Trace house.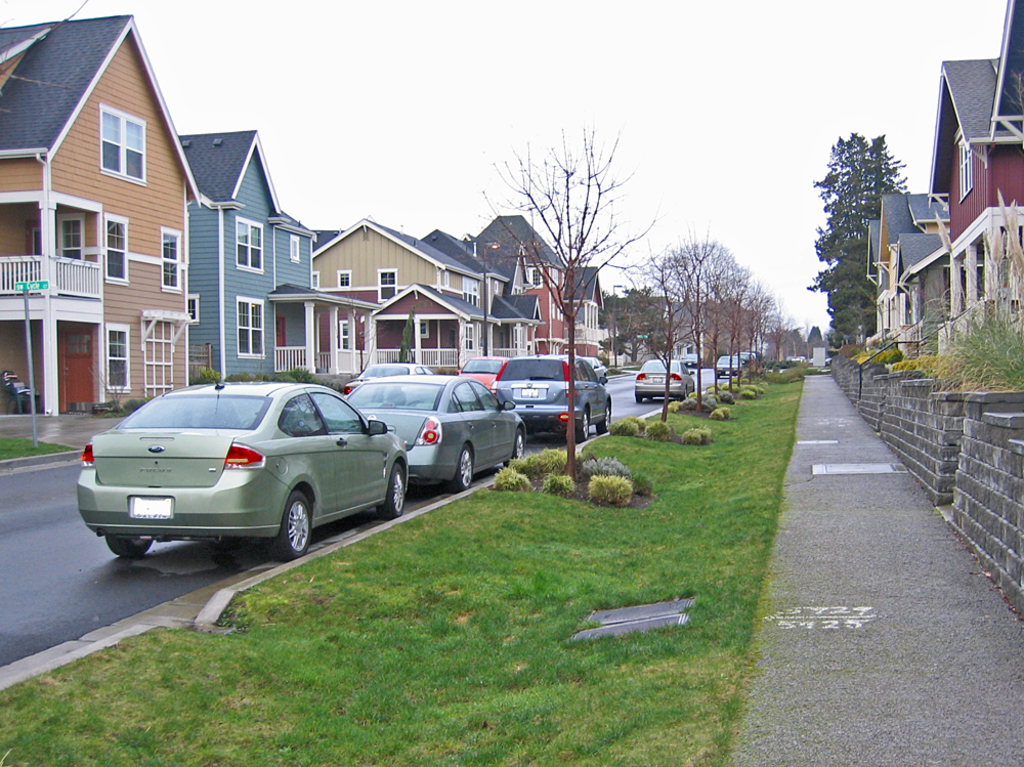
Traced to rect(881, 187, 923, 337).
